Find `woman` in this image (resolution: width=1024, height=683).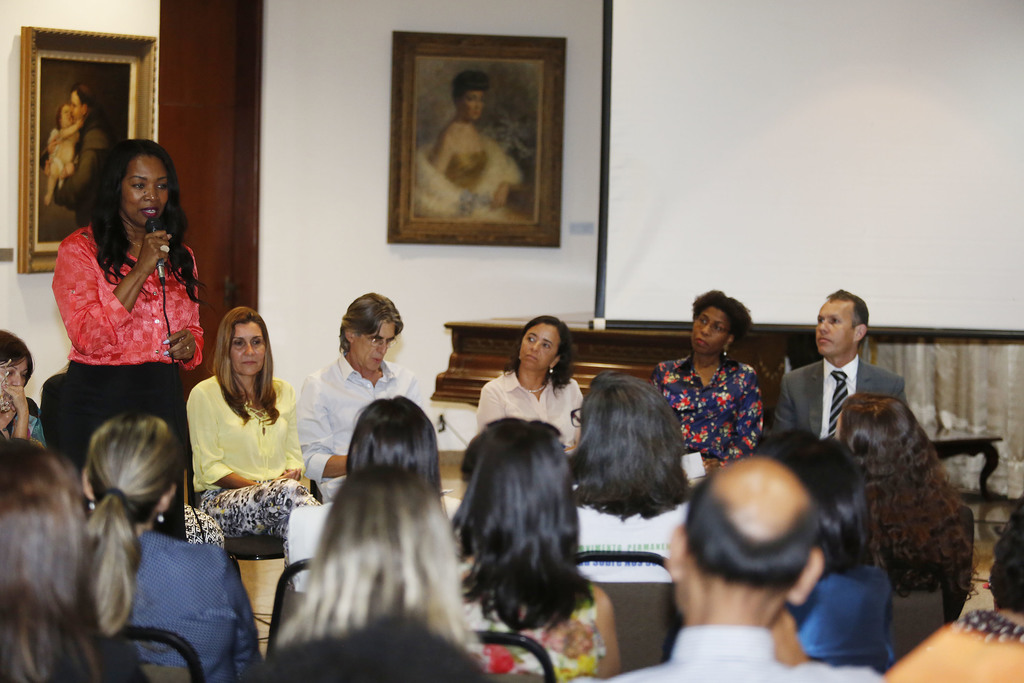
x1=476, y1=316, x2=586, y2=454.
